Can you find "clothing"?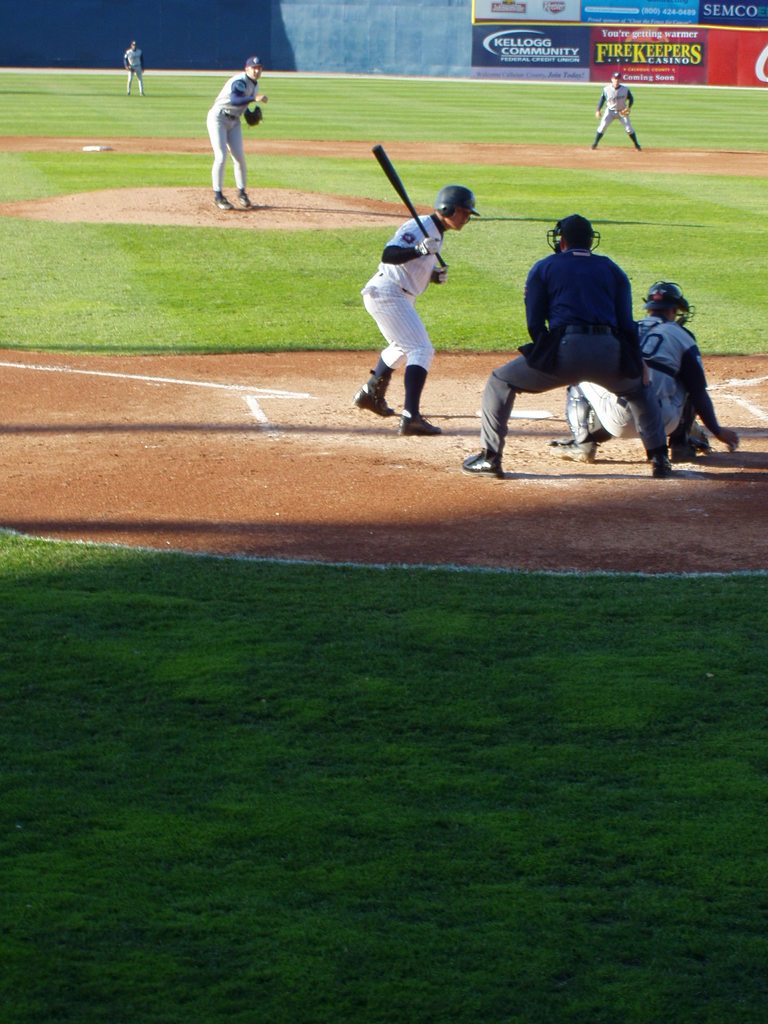
Yes, bounding box: select_region(205, 71, 258, 195).
